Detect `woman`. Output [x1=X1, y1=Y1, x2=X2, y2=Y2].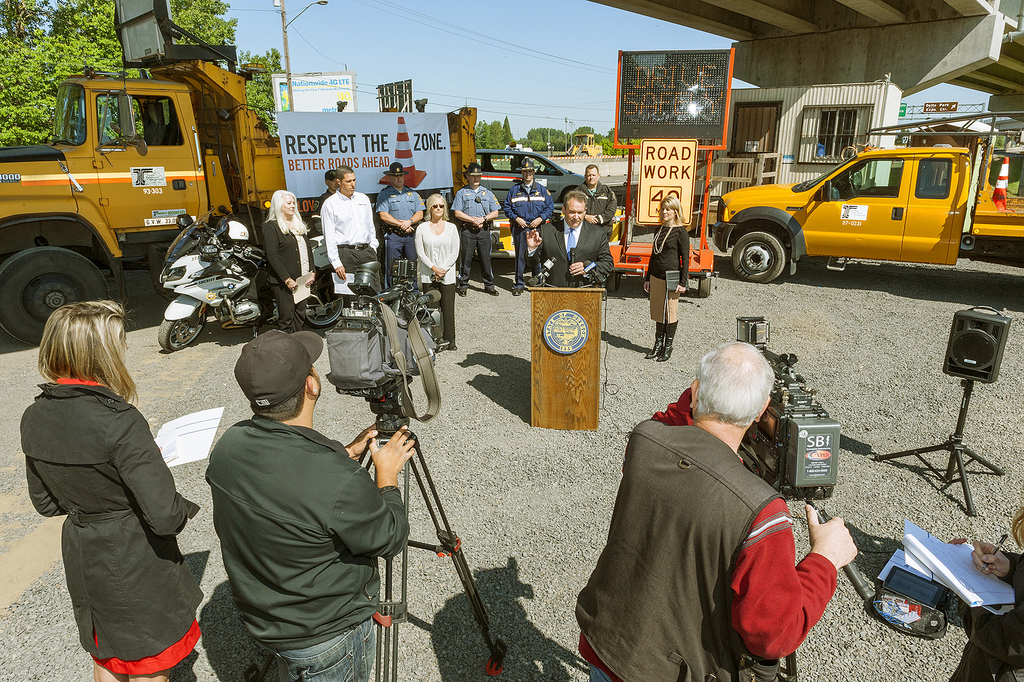
[x1=262, y1=188, x2=319, y2=334].
